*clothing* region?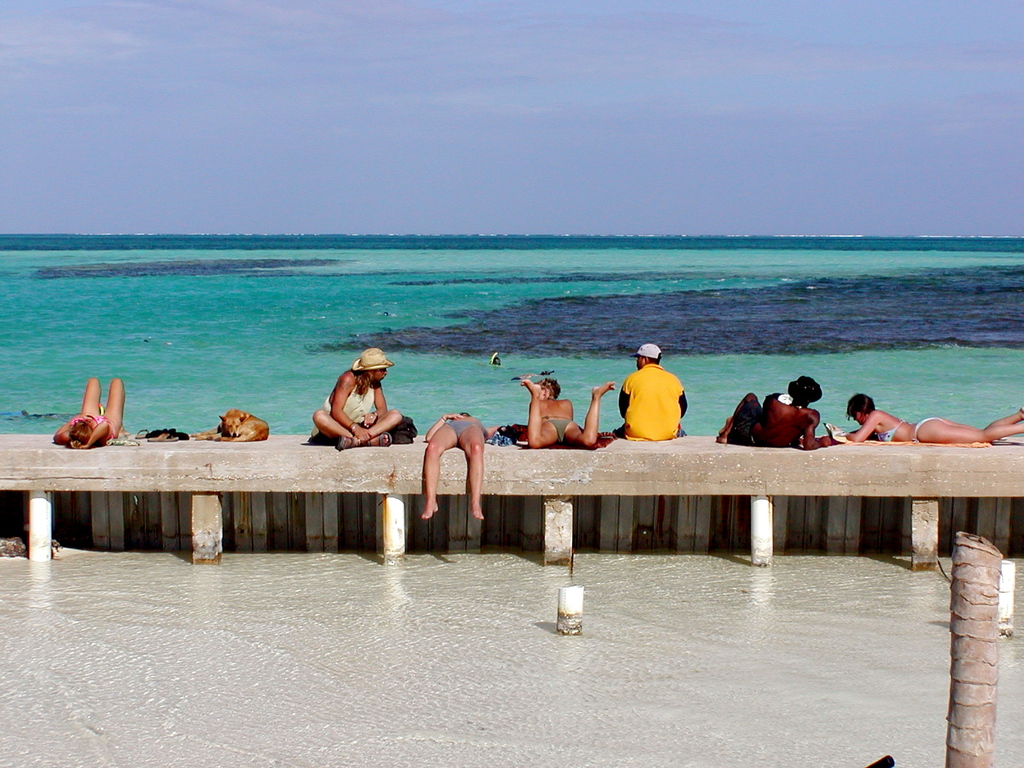
detection(444, 418, 480, 442)
